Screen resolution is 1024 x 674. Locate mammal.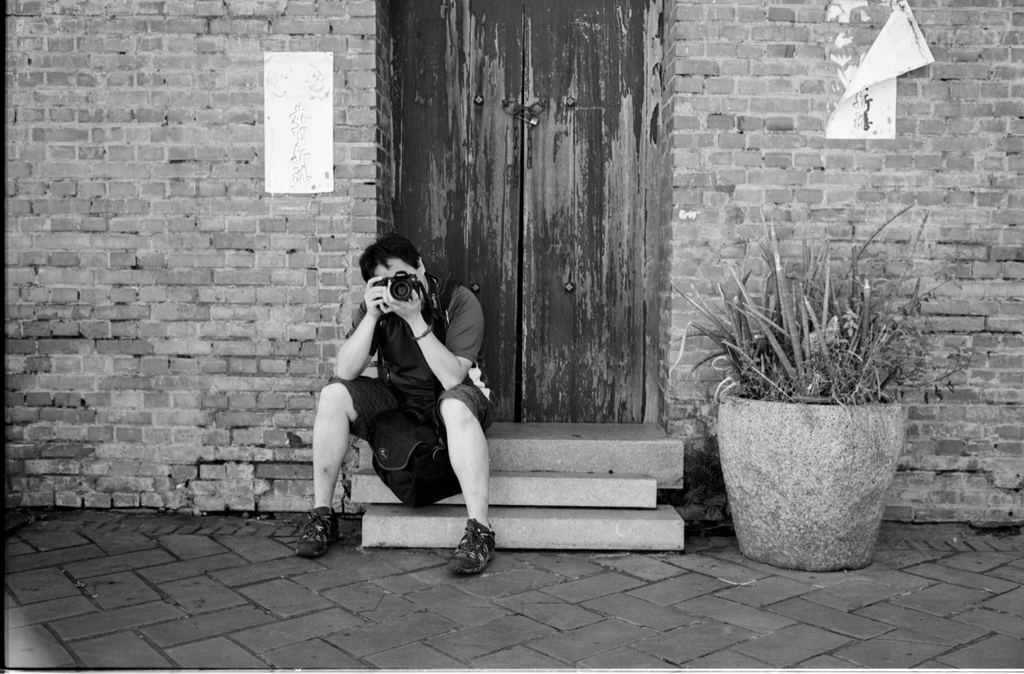
<region>294, 250, 495, 547</region>.
